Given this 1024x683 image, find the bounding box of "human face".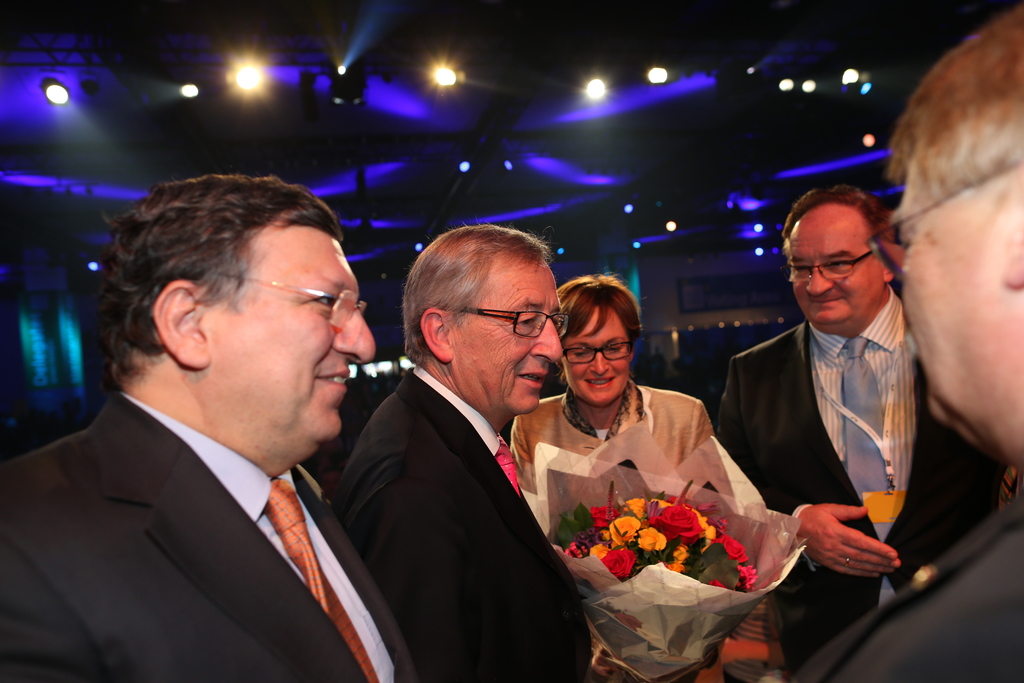
[x1=207, y1=233, x2=374, y2=441].
